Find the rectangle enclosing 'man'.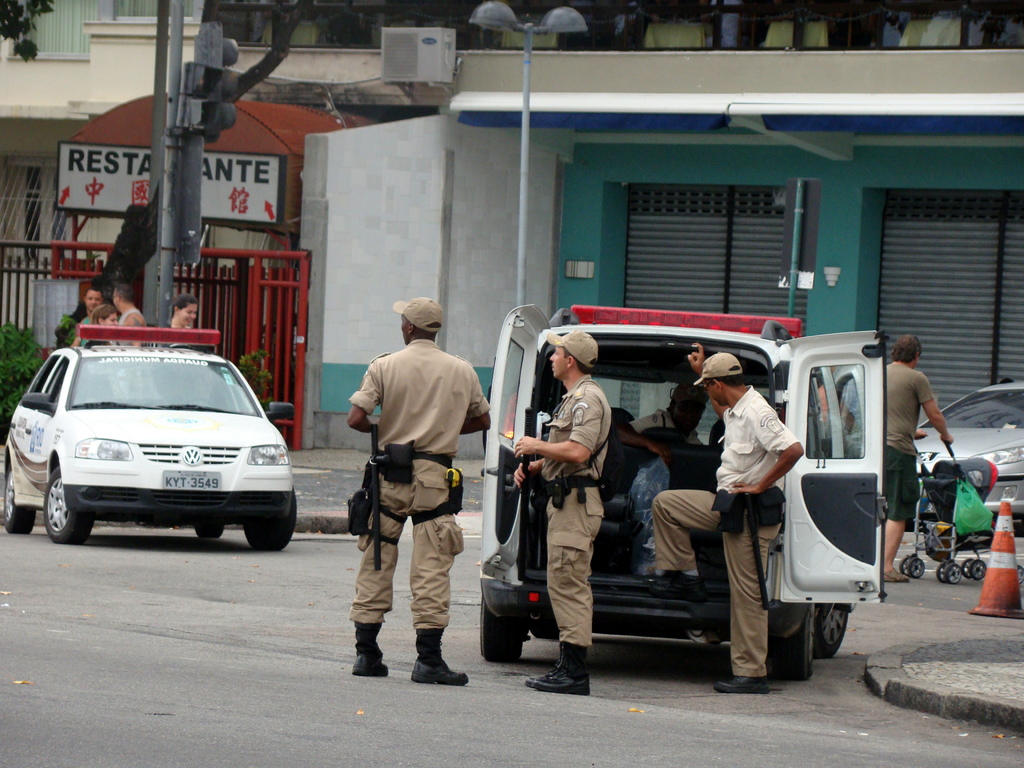
[x1=109, y1=278, x2=148, y2=349].
